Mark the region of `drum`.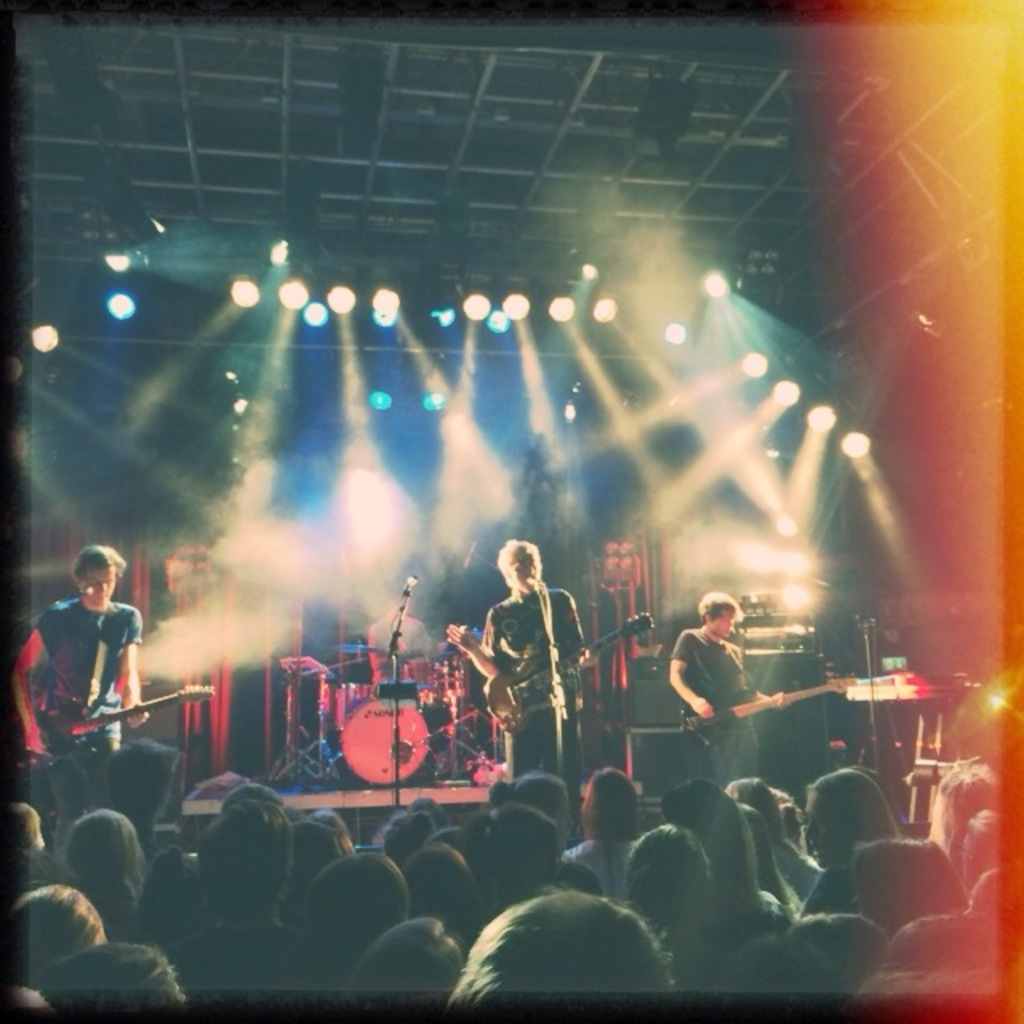
Region: (346, 691, 438, 784).
